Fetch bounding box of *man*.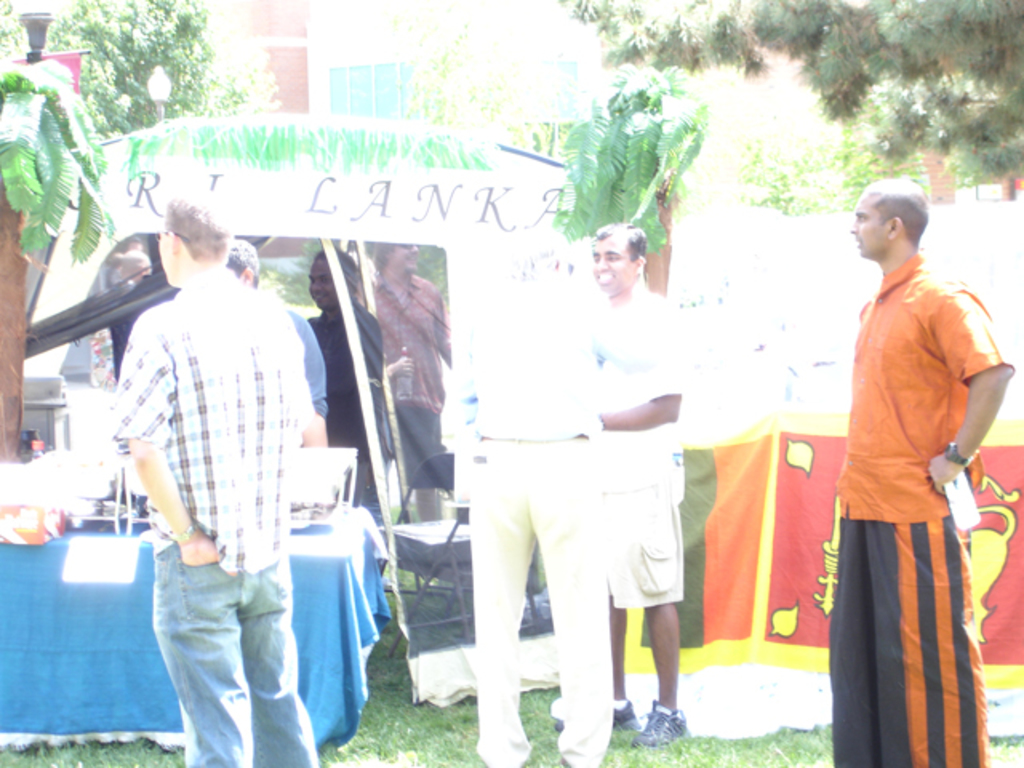
Bbox: 83 192 326 762.
